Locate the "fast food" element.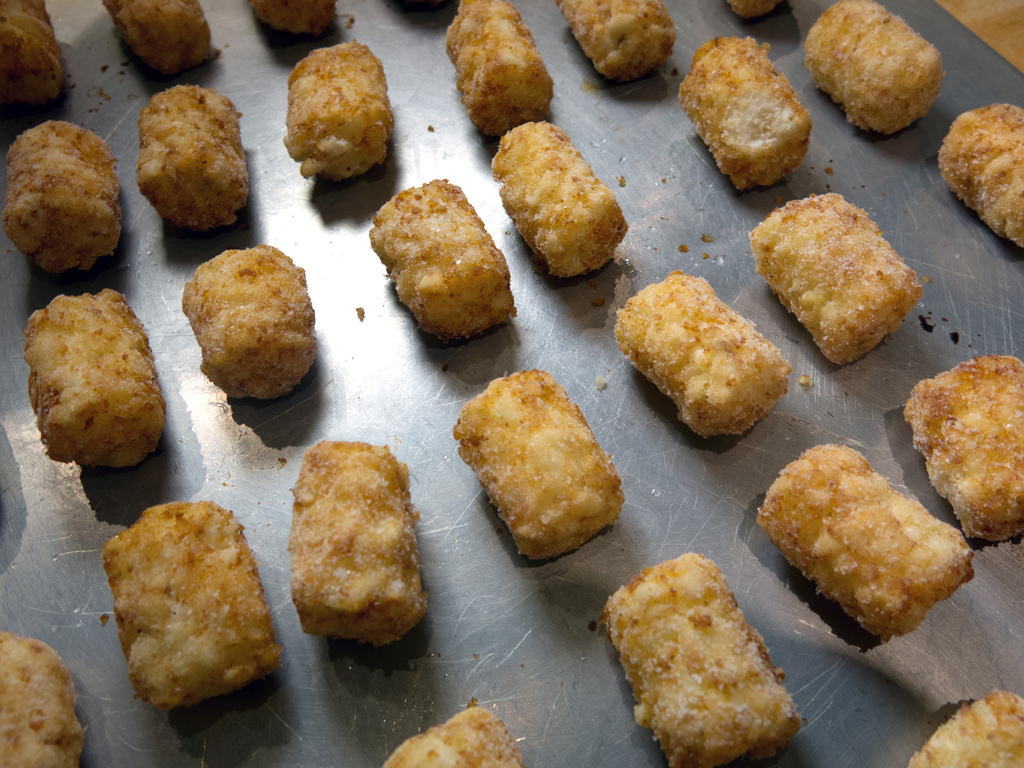
Element bbox: 441:368:636:555.
